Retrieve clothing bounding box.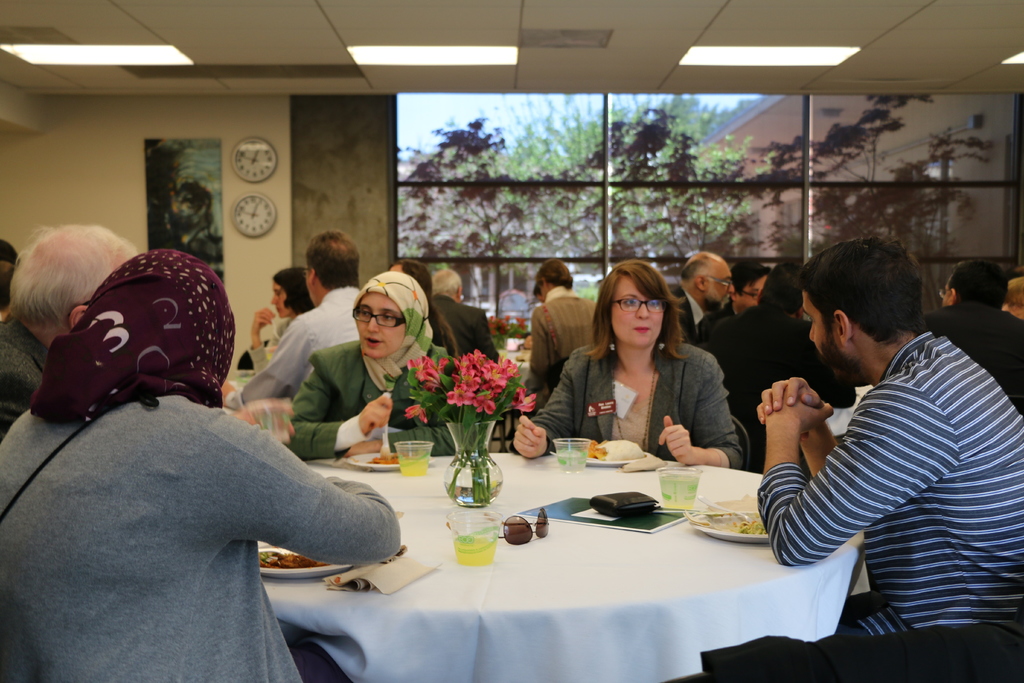
Bounding box: 660 277 706 328.
